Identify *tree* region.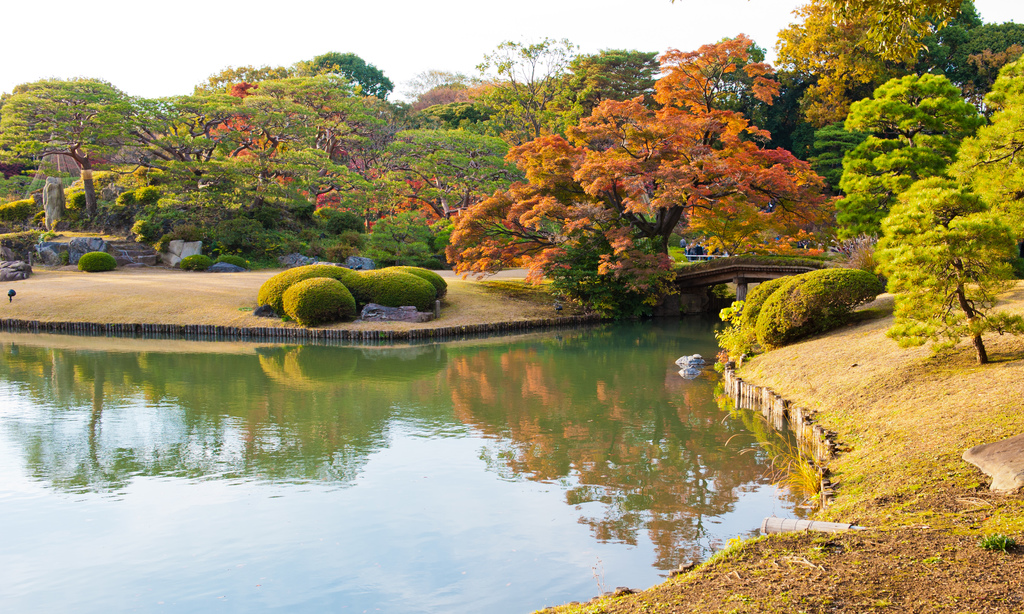
Region: box=[388, 65, 523, 129].
